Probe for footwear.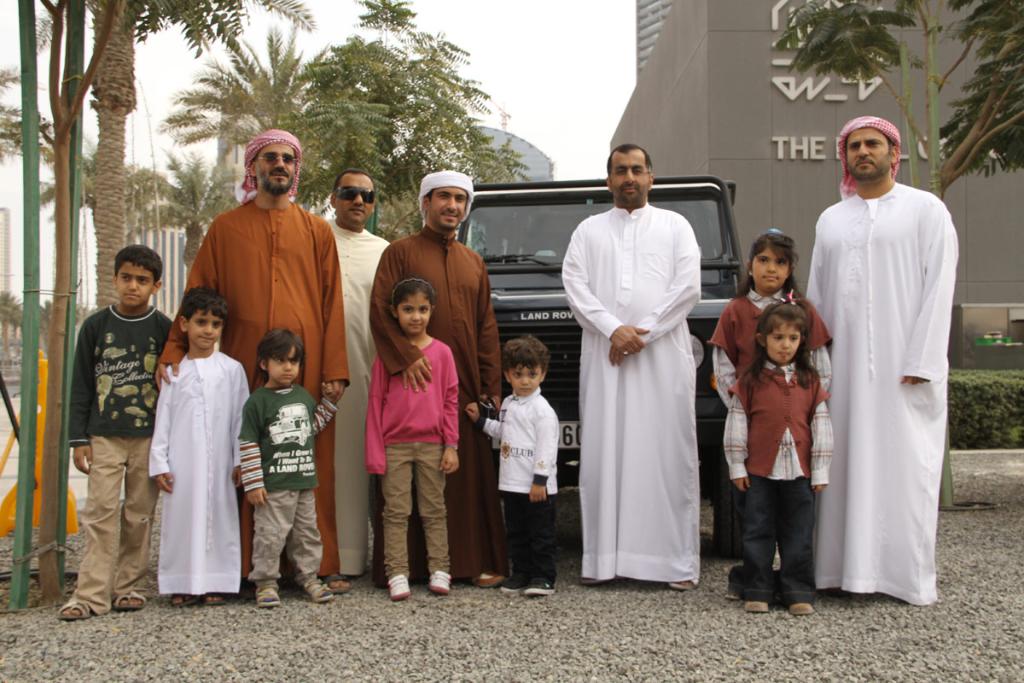
Probe result: x1=742, y1=593, x2=764, y2=608.
